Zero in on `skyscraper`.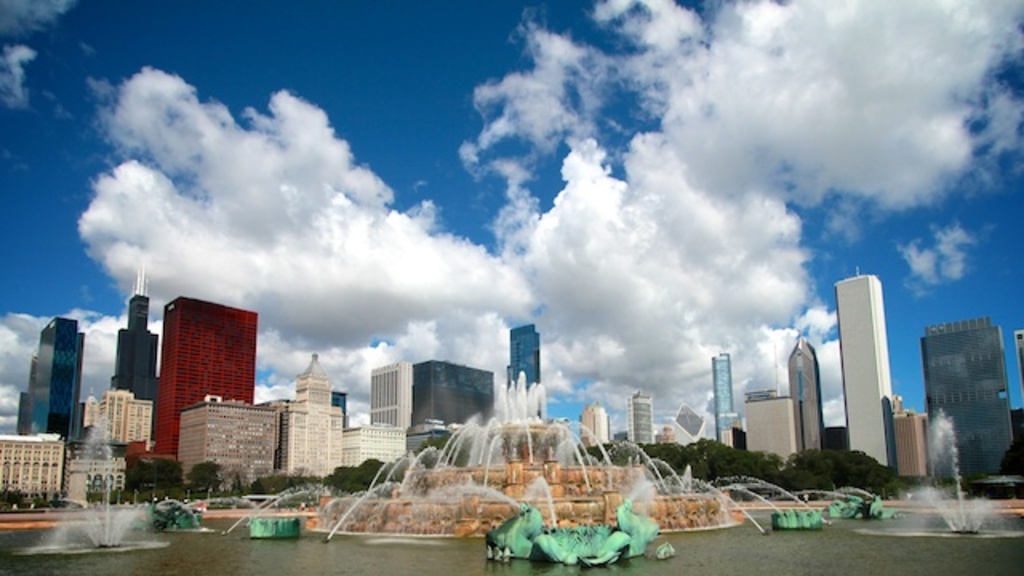
Zeroed in: 126,282,253,446.
